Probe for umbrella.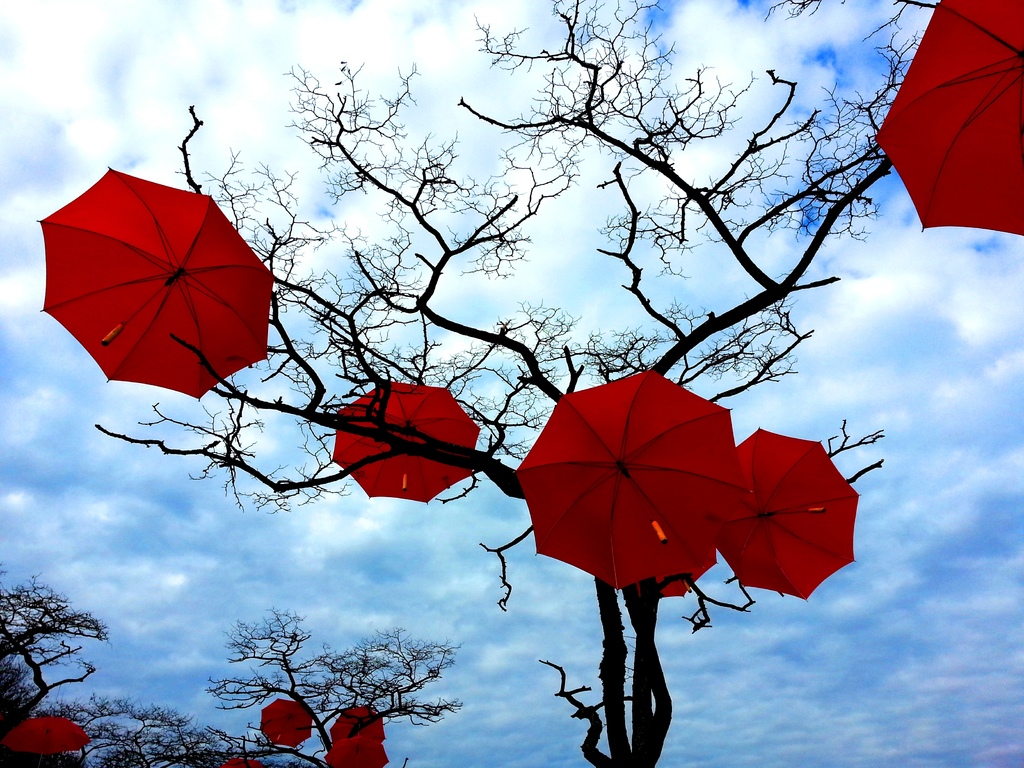
Probe result: 4:716:87:767.
